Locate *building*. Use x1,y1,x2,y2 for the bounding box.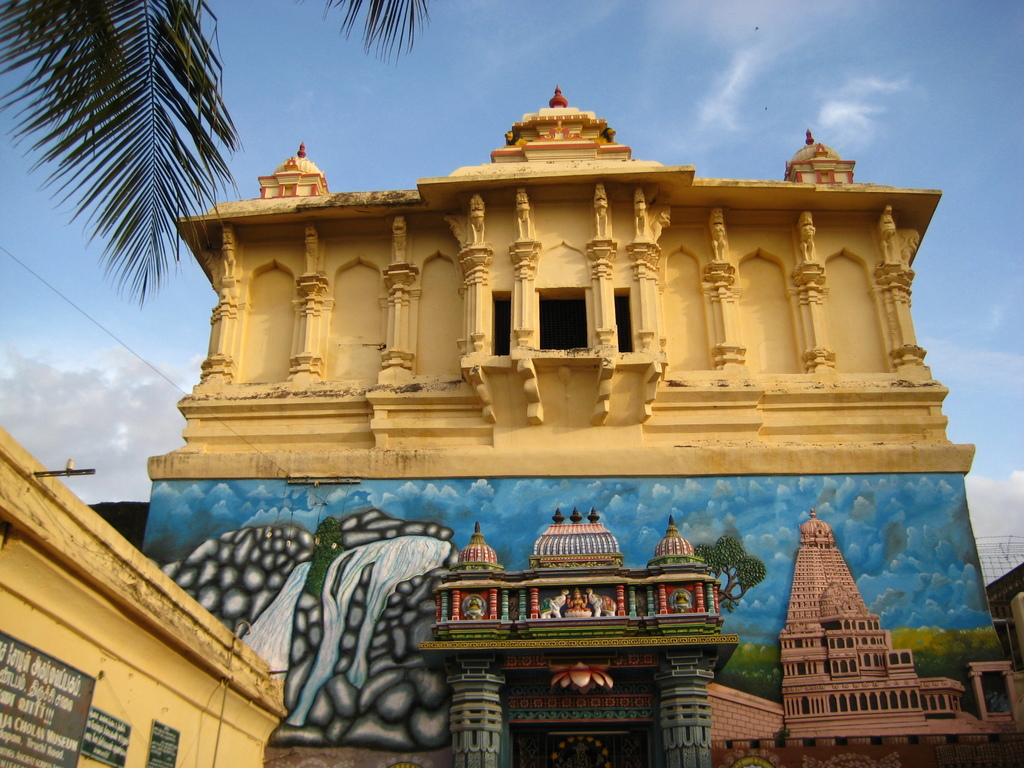
0,85,1023,767.
